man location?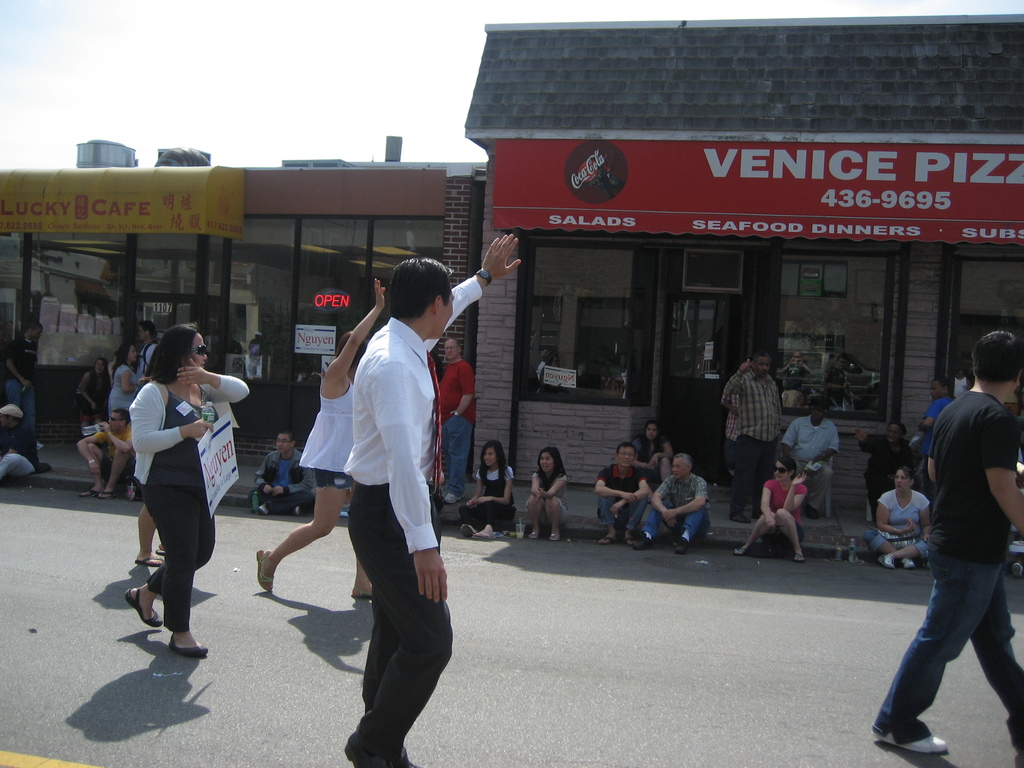
rect(592, 442, 652, 542)
